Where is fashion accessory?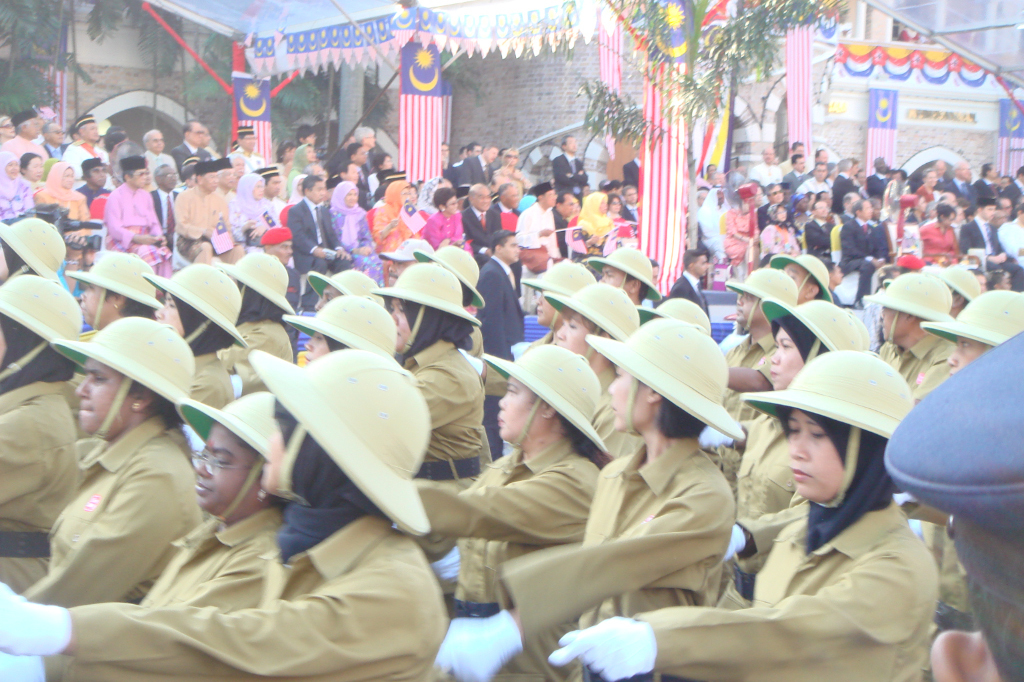
259/163/284/179.
